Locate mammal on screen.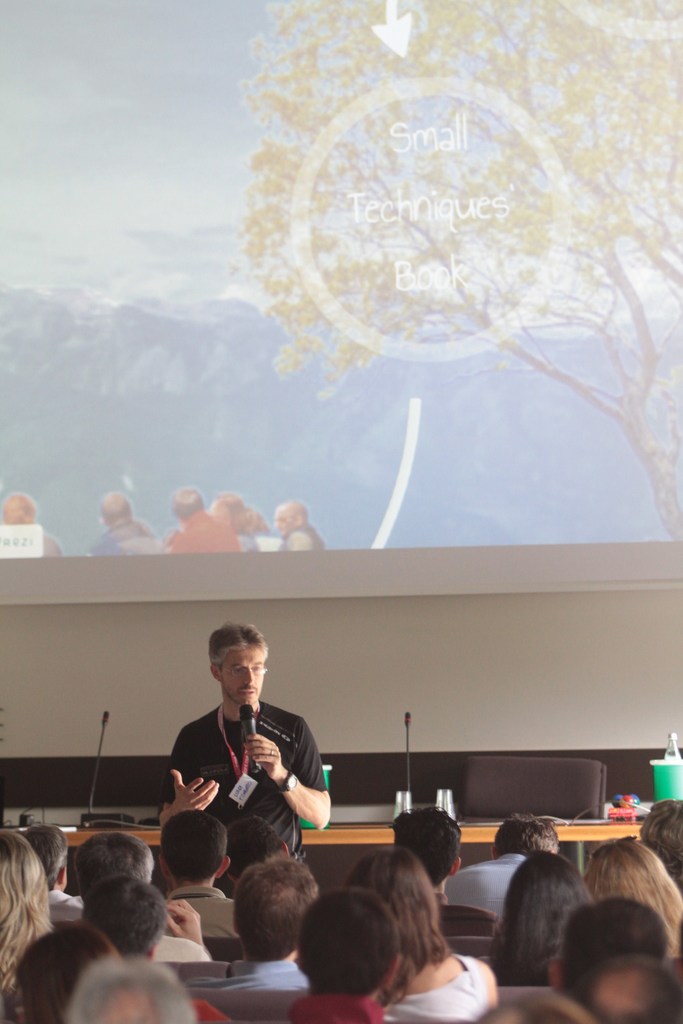
On screen at pyautogui.locateOnScreen(445, 810, 562, 917).
